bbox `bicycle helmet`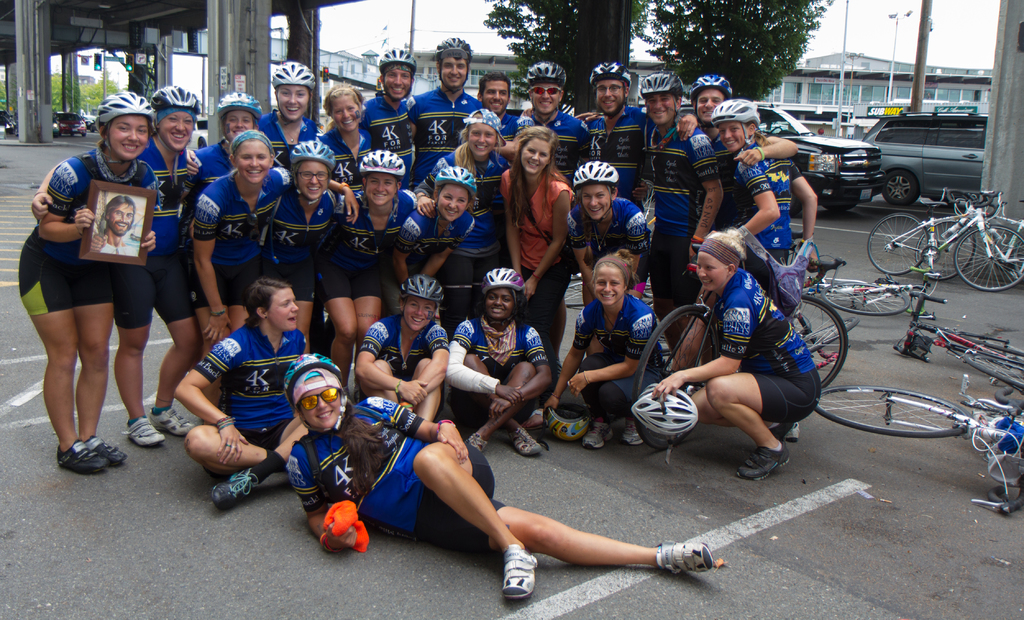
[293,140,333,168]
